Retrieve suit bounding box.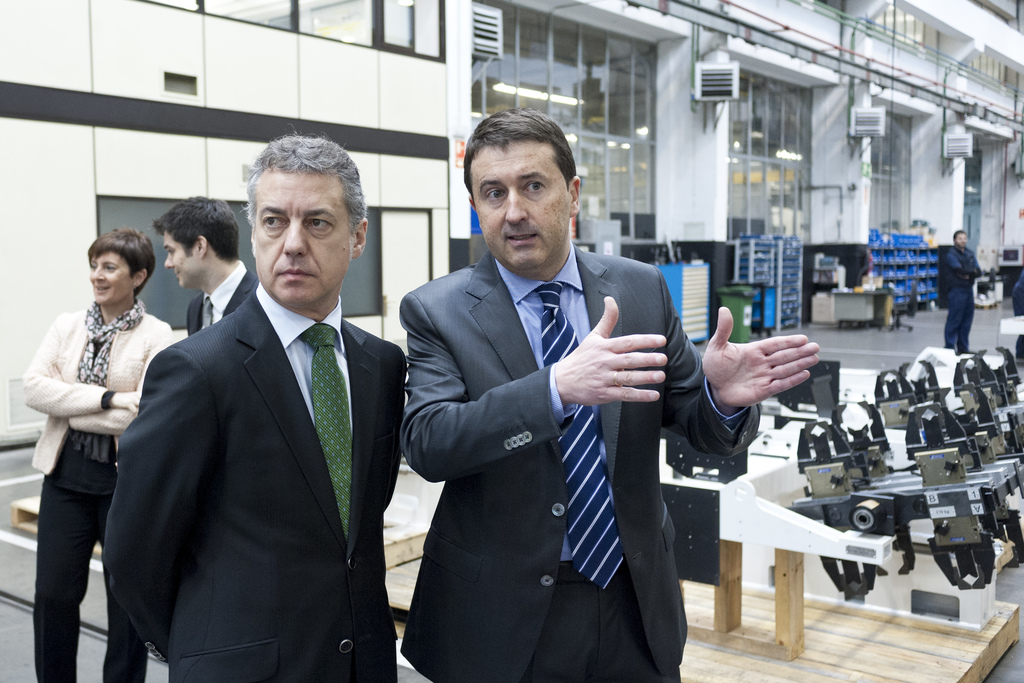
Bounding box: left=383, top=163, right=715, bottom=678.
